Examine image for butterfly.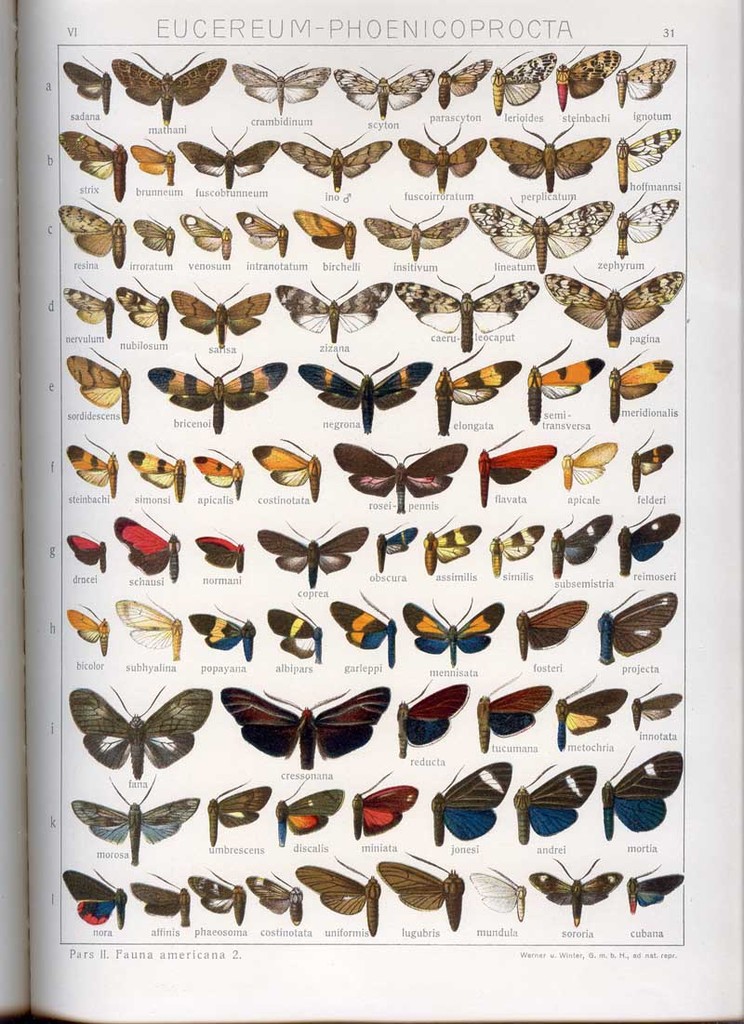
Examination result: Rect(289, 205, 353, 252).
